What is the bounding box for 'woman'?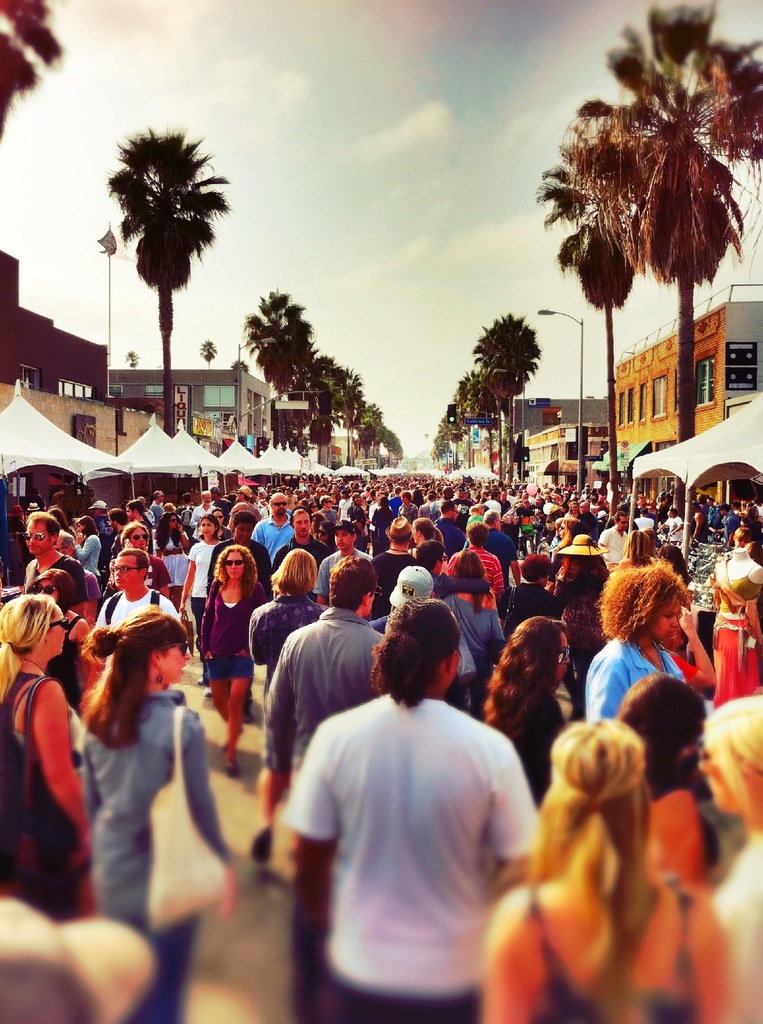
<region>20, 567, 99, 705</region>.
